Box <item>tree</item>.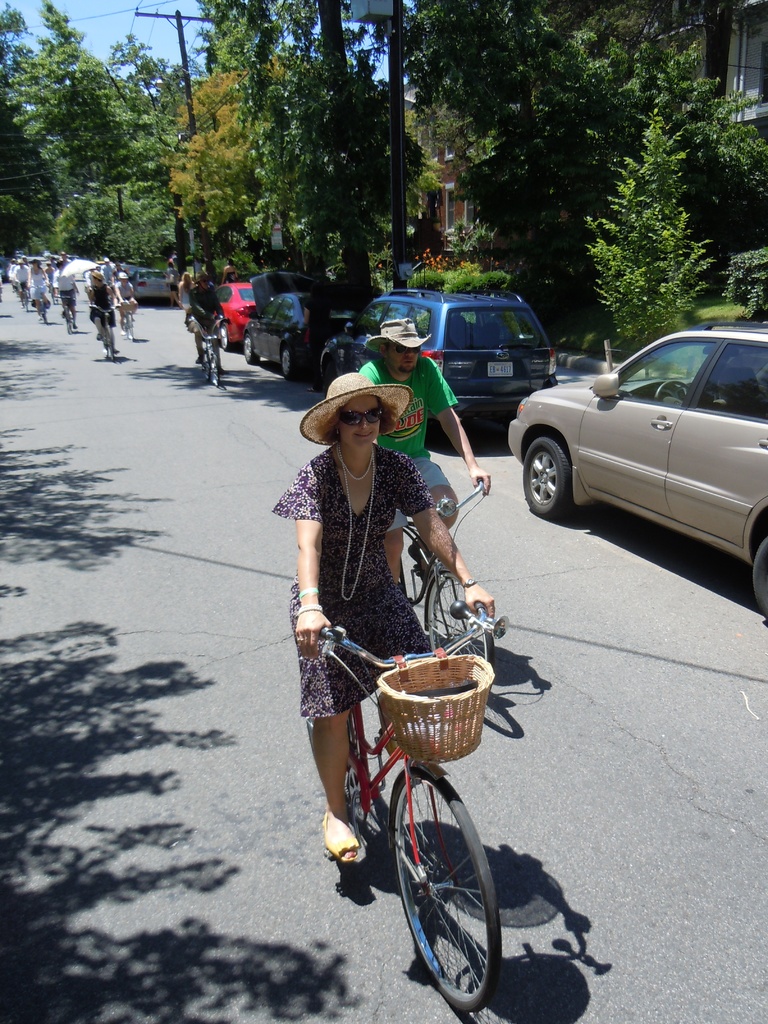
bbox(47, 168, 205, 259).
